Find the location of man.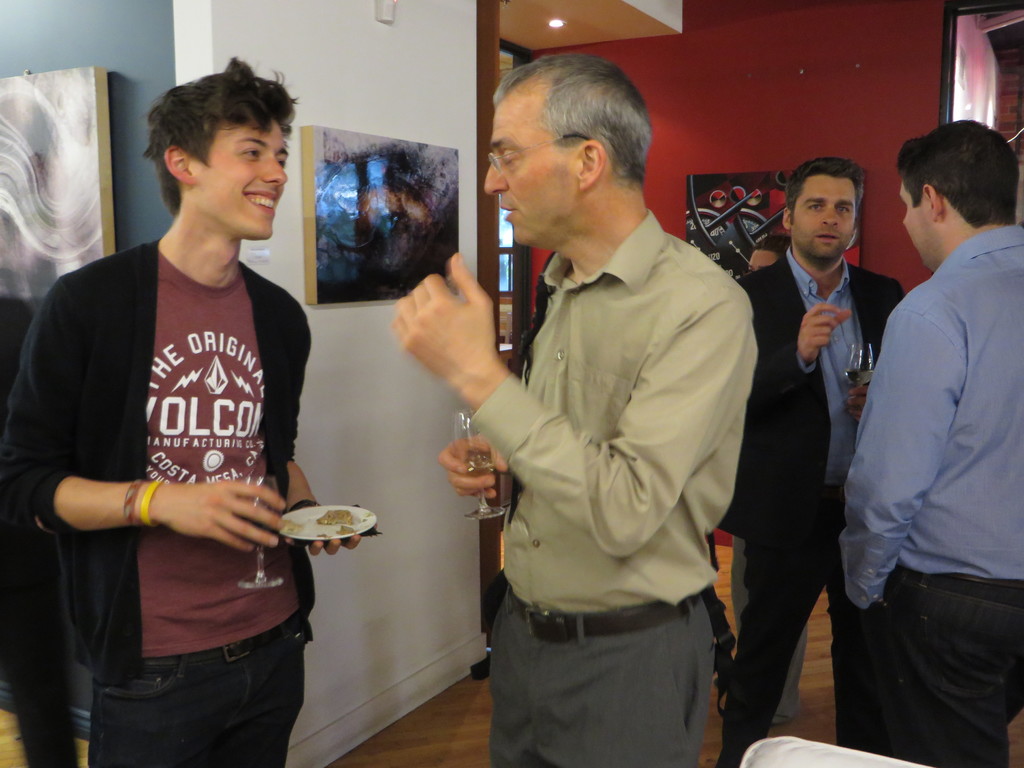
Location: bbox=(391, 54, 757, 767).
